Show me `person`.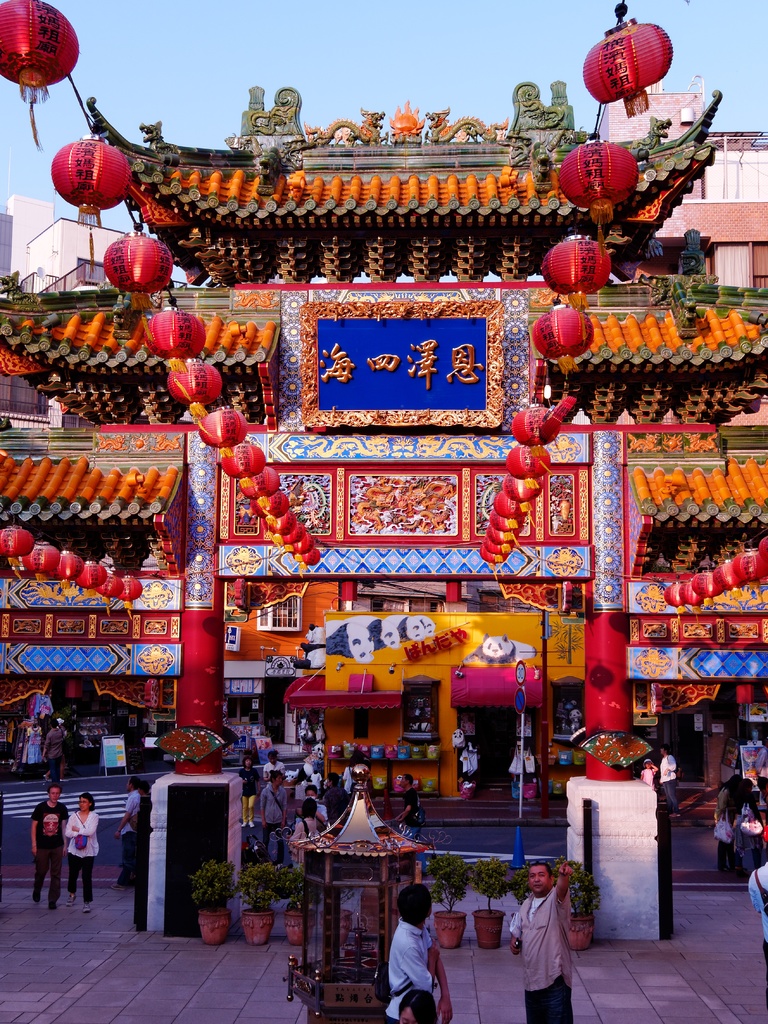
`person` is here: 389:895:448:1023.
